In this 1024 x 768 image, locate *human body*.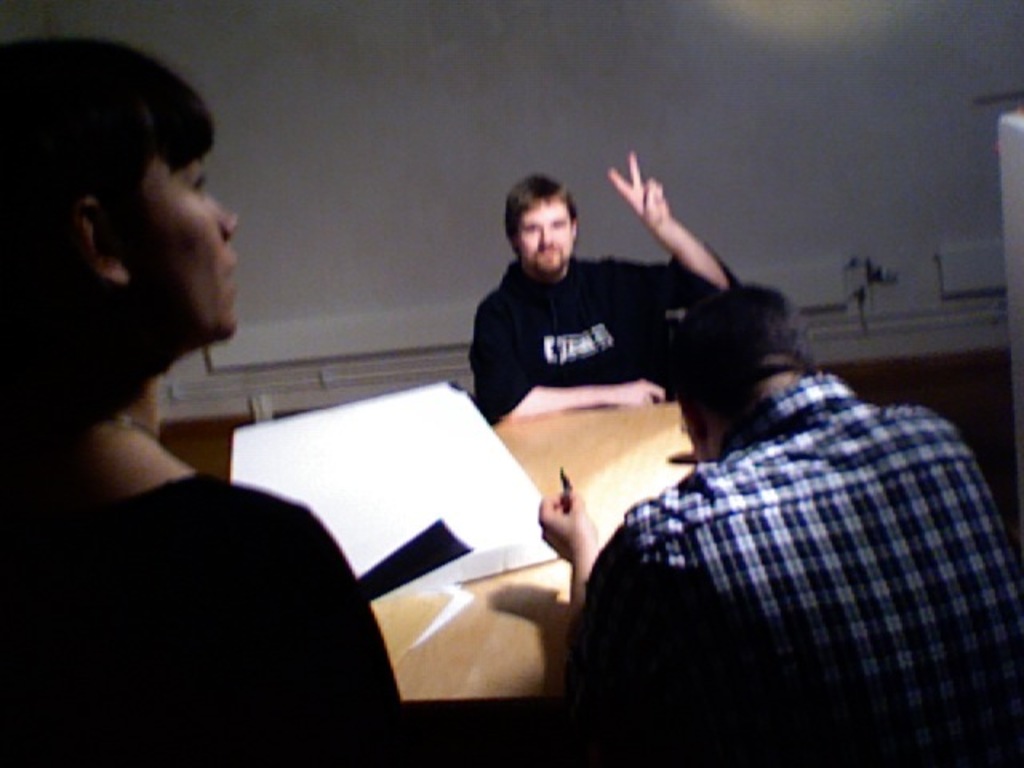
Bounding box: [470, 152, 733, 410].
